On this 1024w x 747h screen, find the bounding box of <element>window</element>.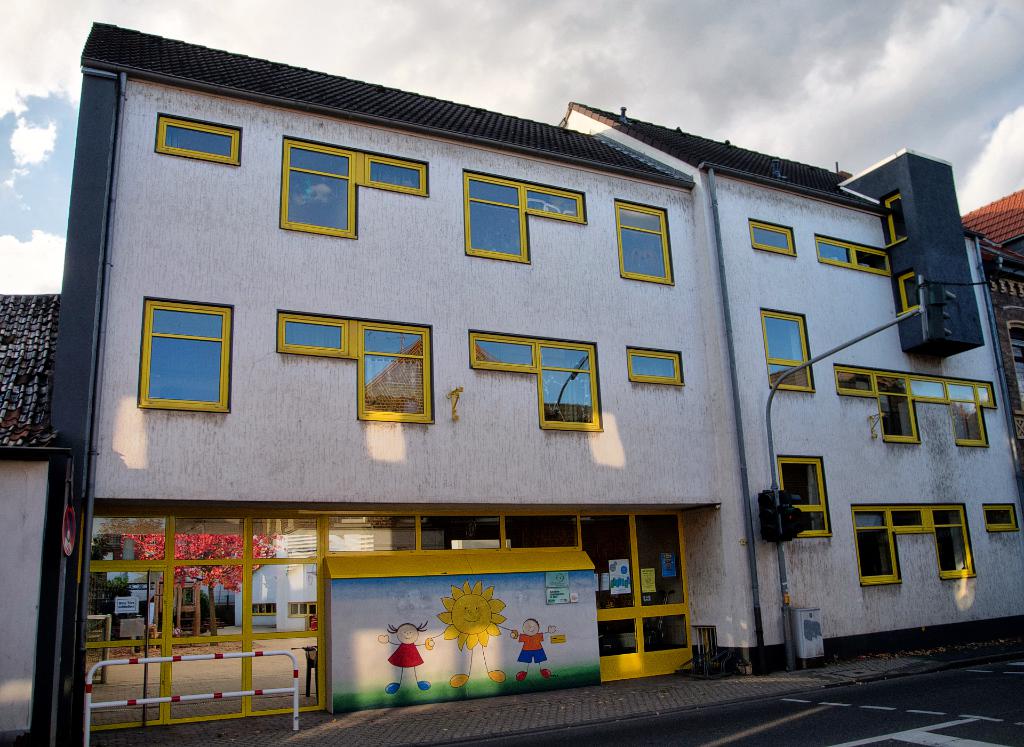
Bounding box: (x1=980, y1=498, x2=1017, y2=535).
